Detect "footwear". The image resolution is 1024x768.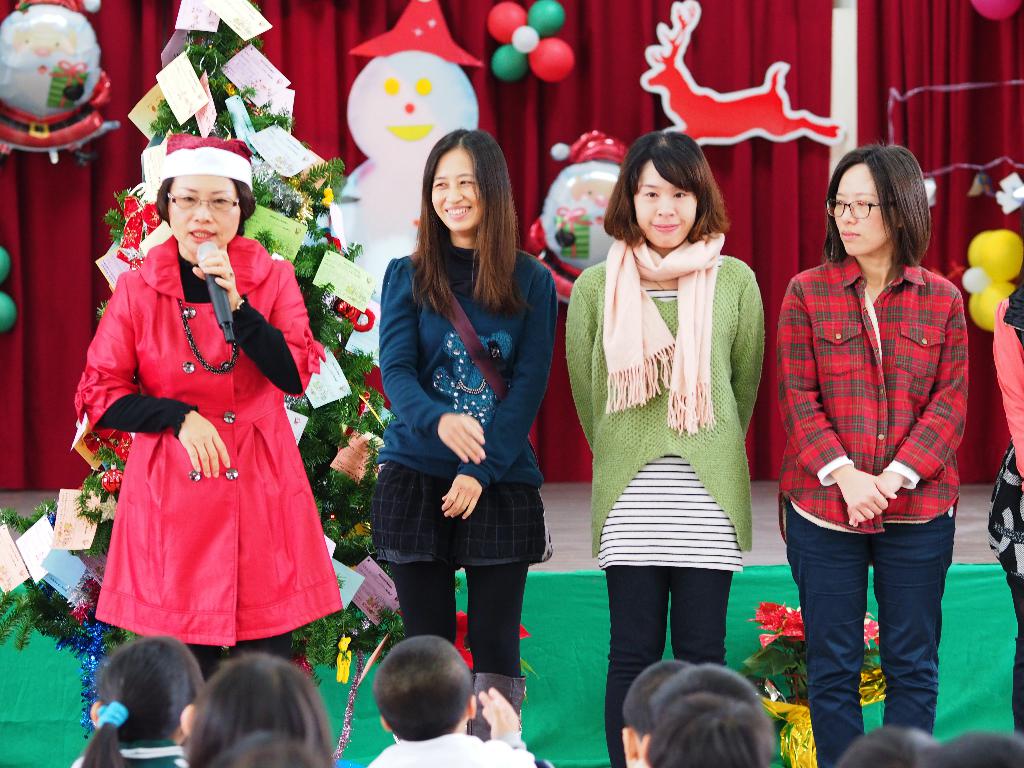
left=467, top=675, right=529, bottom=741.
